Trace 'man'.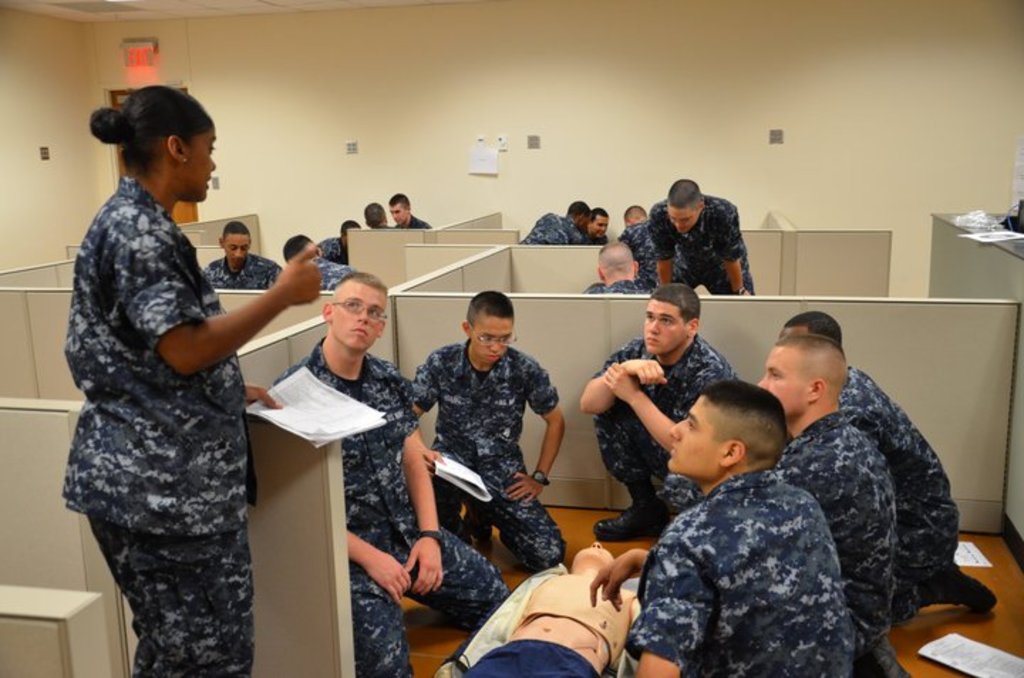
Traced to detection(521, 202, 587, 244).
